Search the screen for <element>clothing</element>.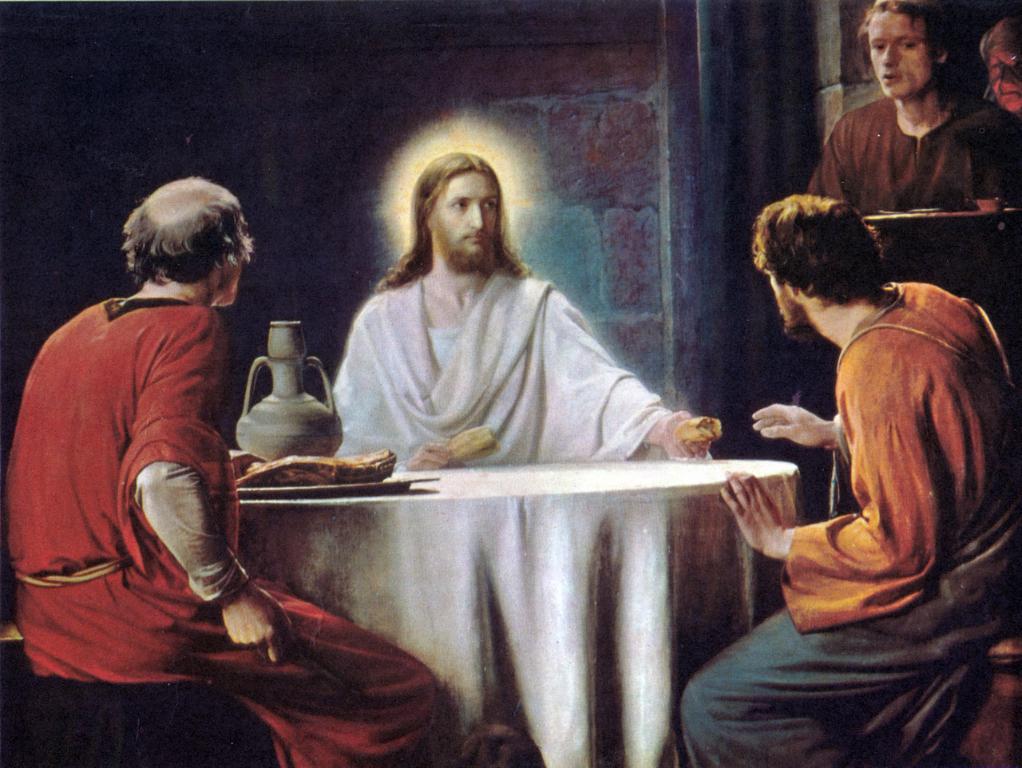
Found at x1=10, y1=279, x2=479, y2=767.
